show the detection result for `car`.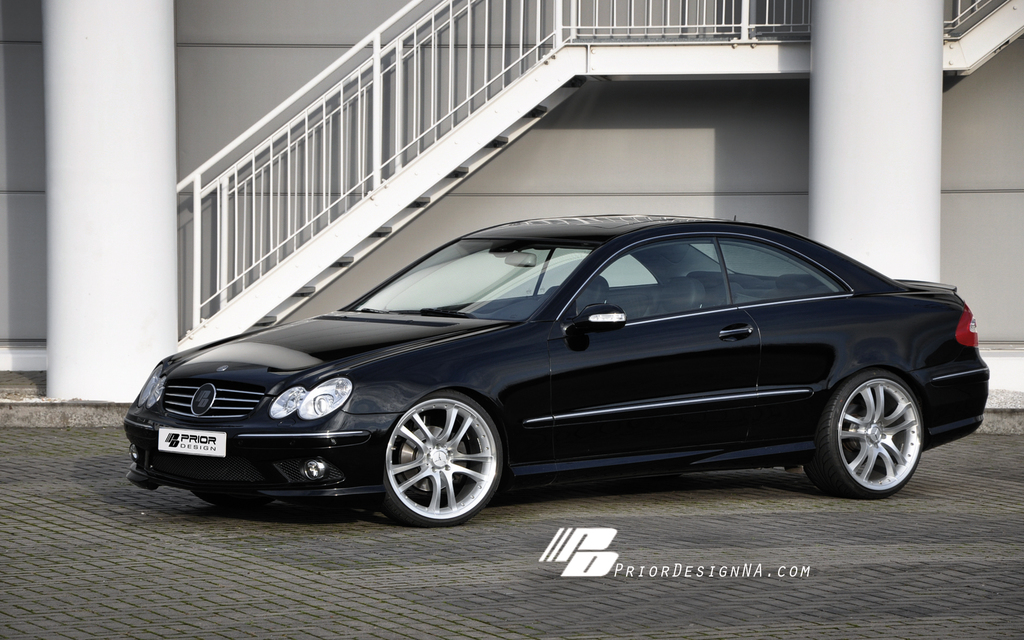
(x1=116, y1=212, x2=993, y2=527).
